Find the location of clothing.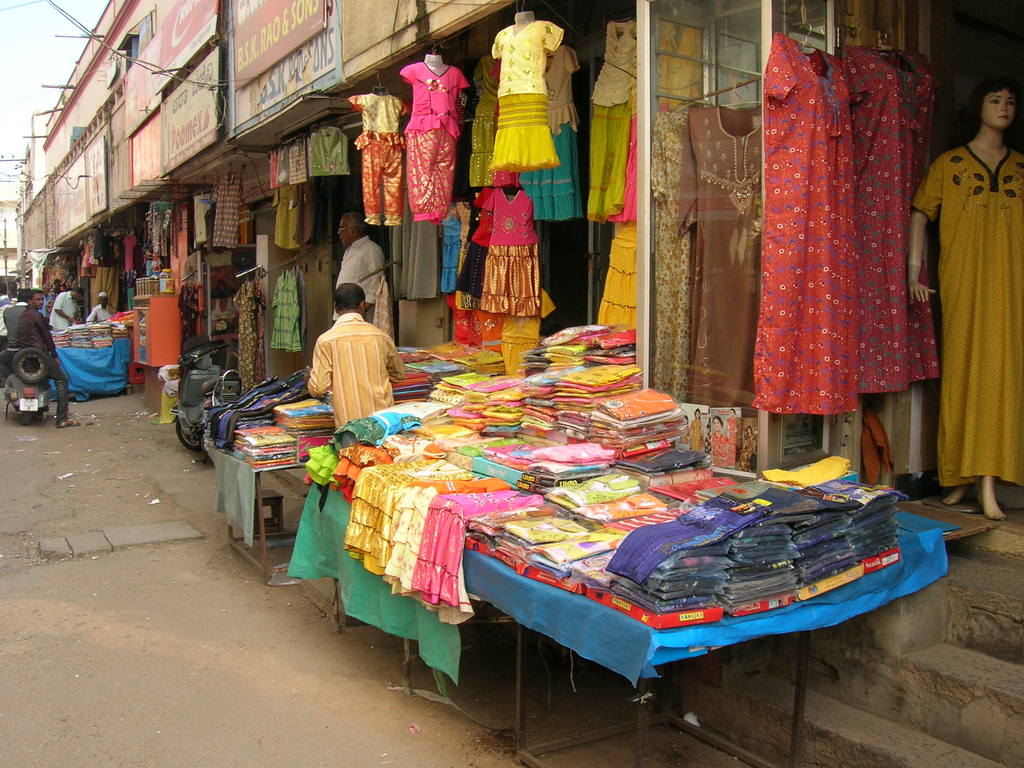
Location: l=331, t=230, r=385, b=321.
